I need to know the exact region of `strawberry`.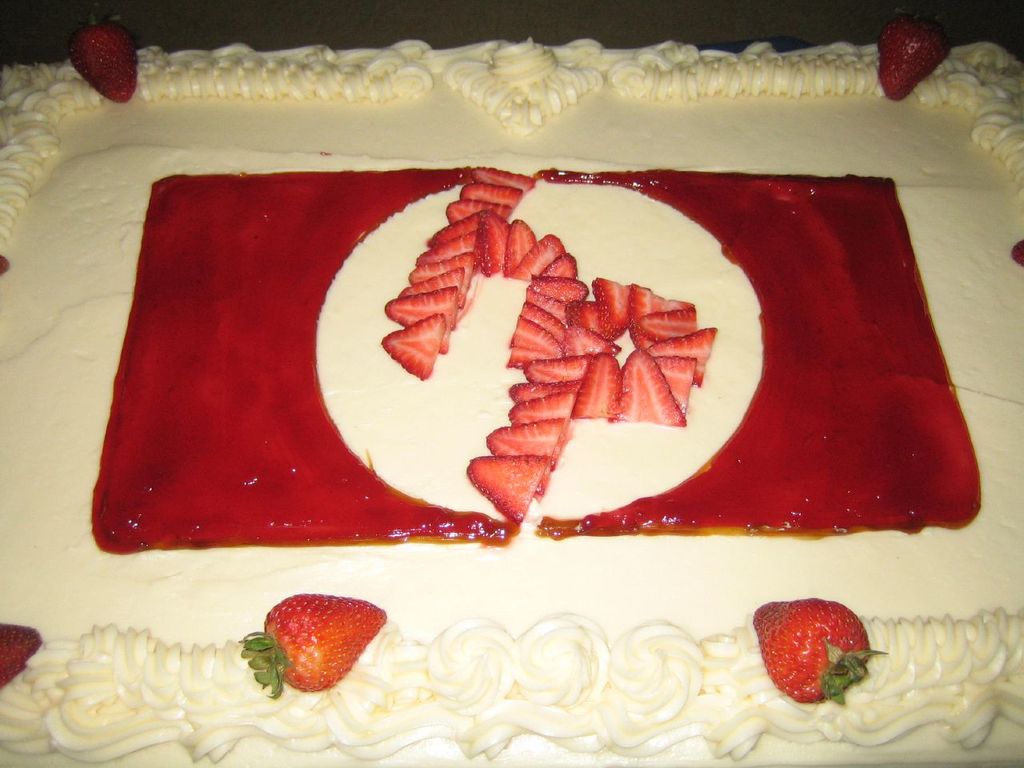
Region: Rect(66, 14, 141, 106).
